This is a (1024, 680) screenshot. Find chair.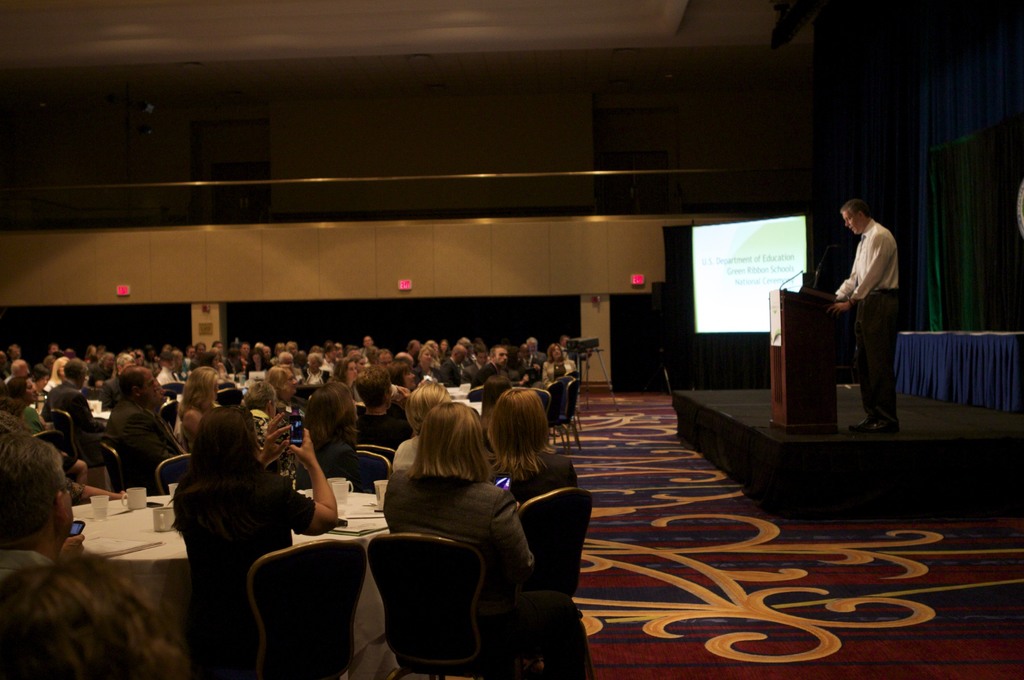
Bounding box: bbox=[353, 443, 395, 463].
